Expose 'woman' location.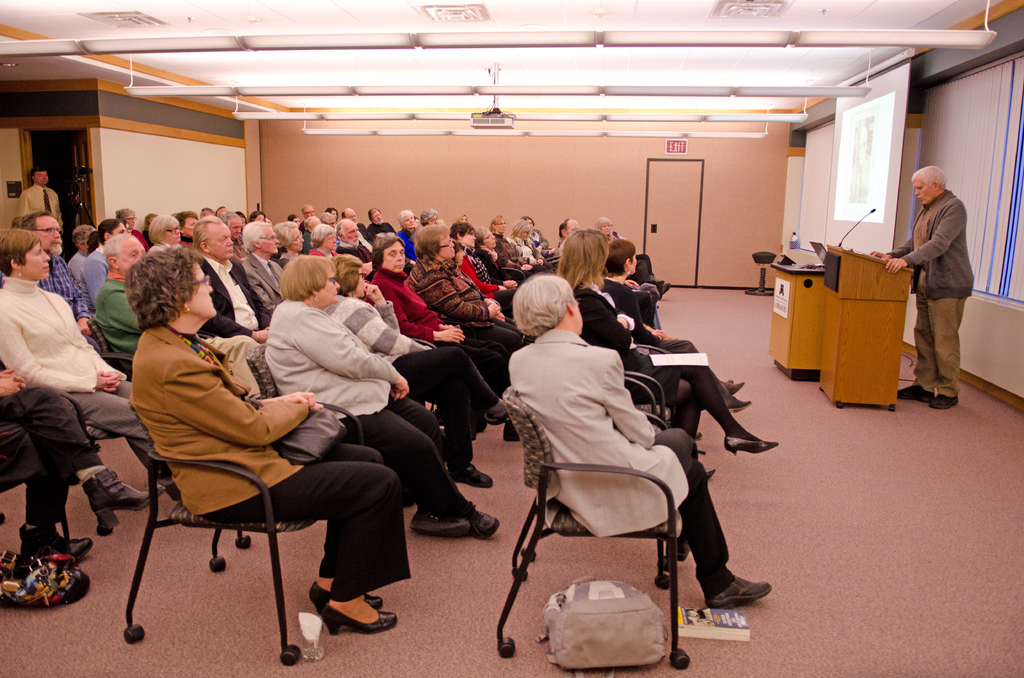
Exposed at [125,241,409,634].
